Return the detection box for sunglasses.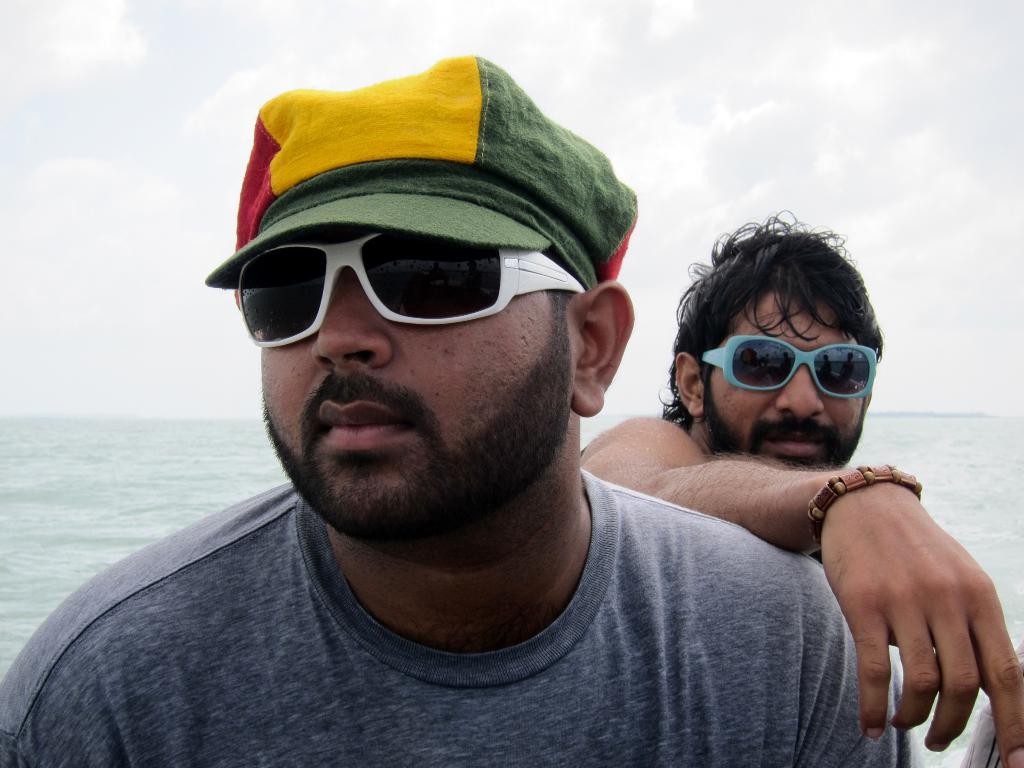
703:333:876:400.
